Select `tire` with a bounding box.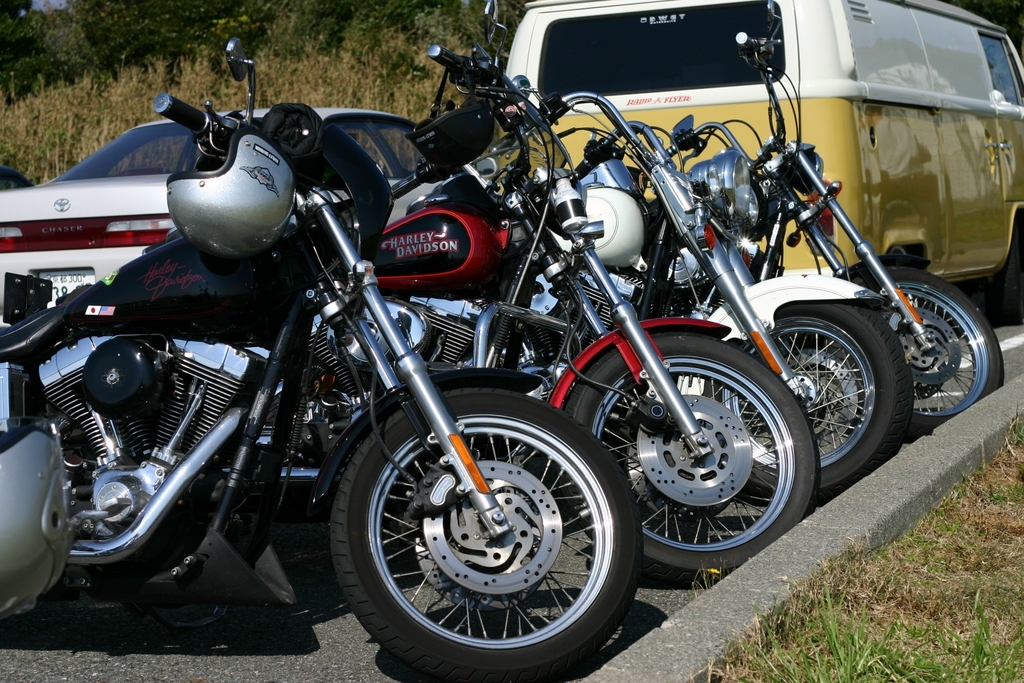
crop(997, 222, 1023, 320).
